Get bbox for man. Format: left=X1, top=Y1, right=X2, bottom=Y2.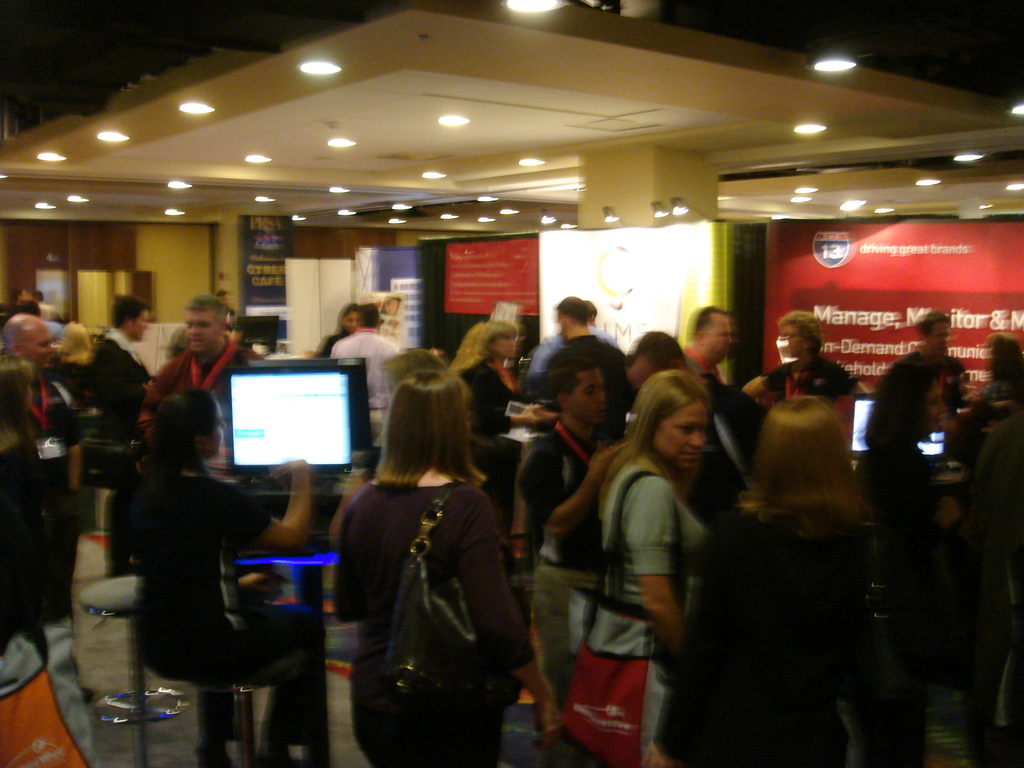
left=0, top=311, right=93, bottom=700.
